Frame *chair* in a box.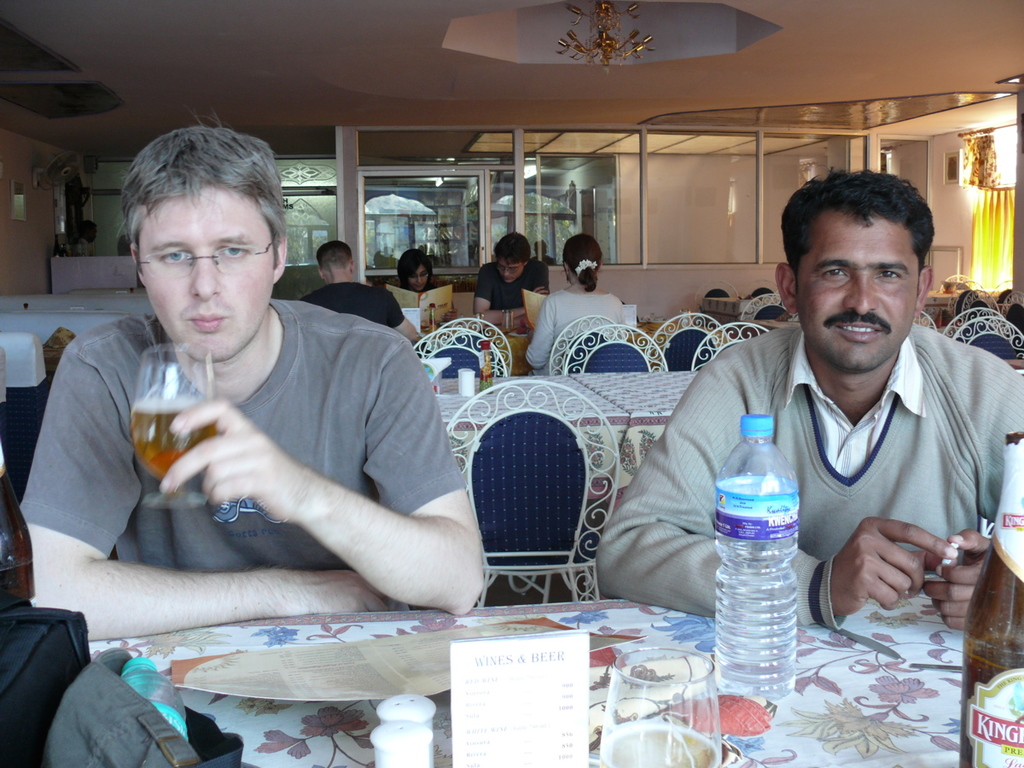
x1=437, y1=374, x2=651, y2=648.
